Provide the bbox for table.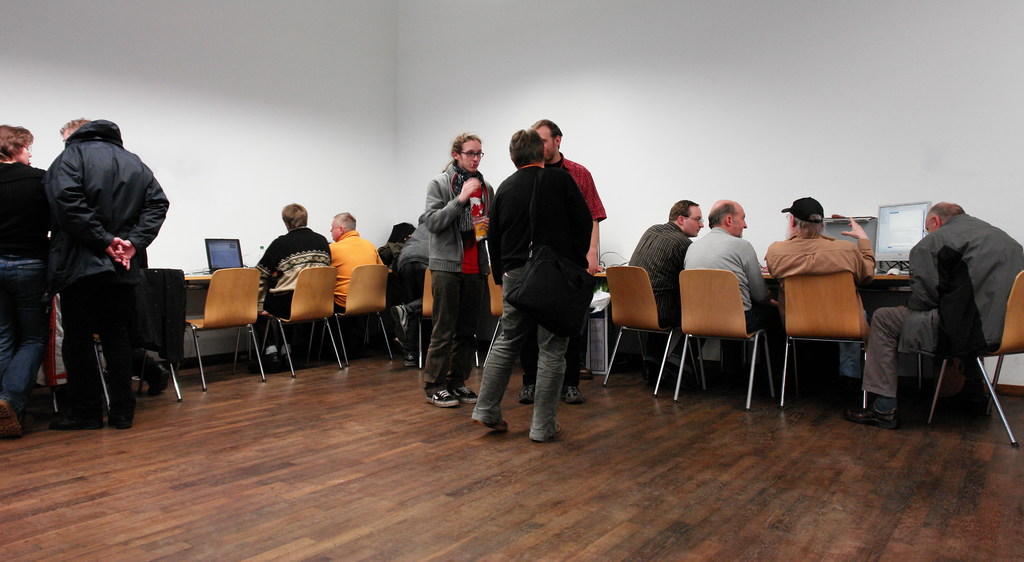
bbox(181, 267, 916, 287).
